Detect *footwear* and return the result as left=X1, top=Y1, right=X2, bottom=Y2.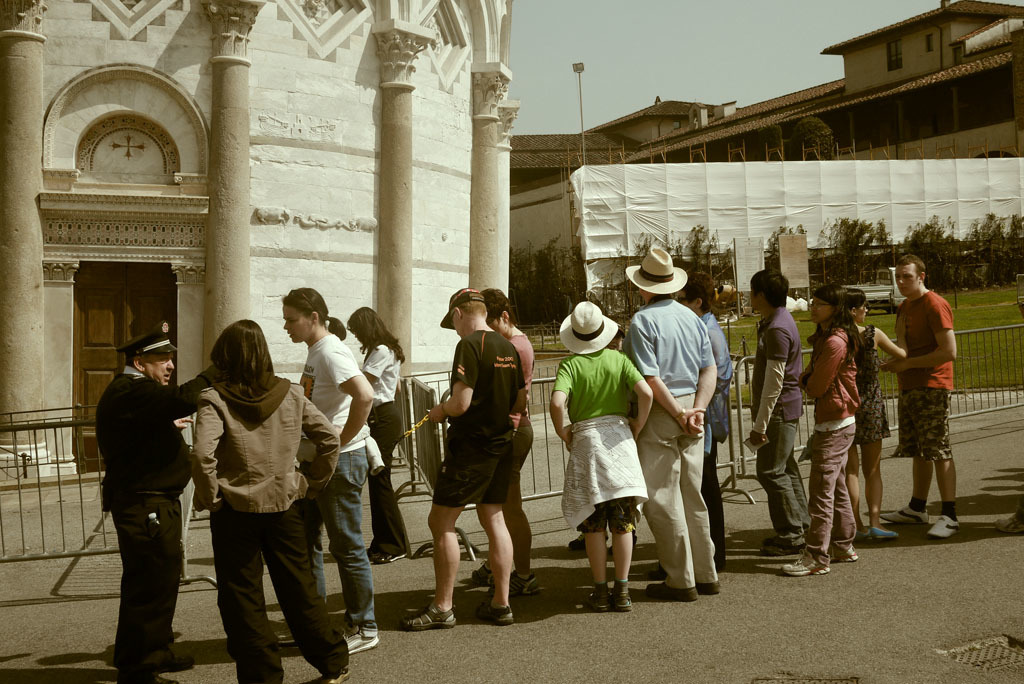
left=481, top=600, right=512, bottom=623.
